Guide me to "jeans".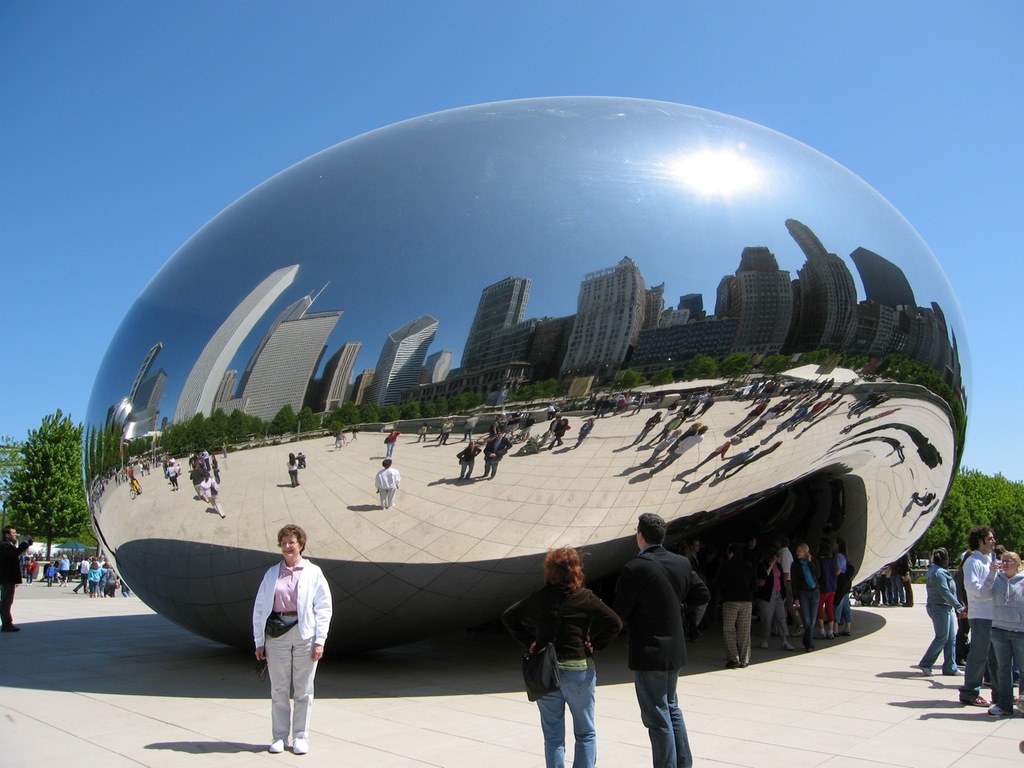
Guidance: <region>797, 590, 816, 642</region>.
